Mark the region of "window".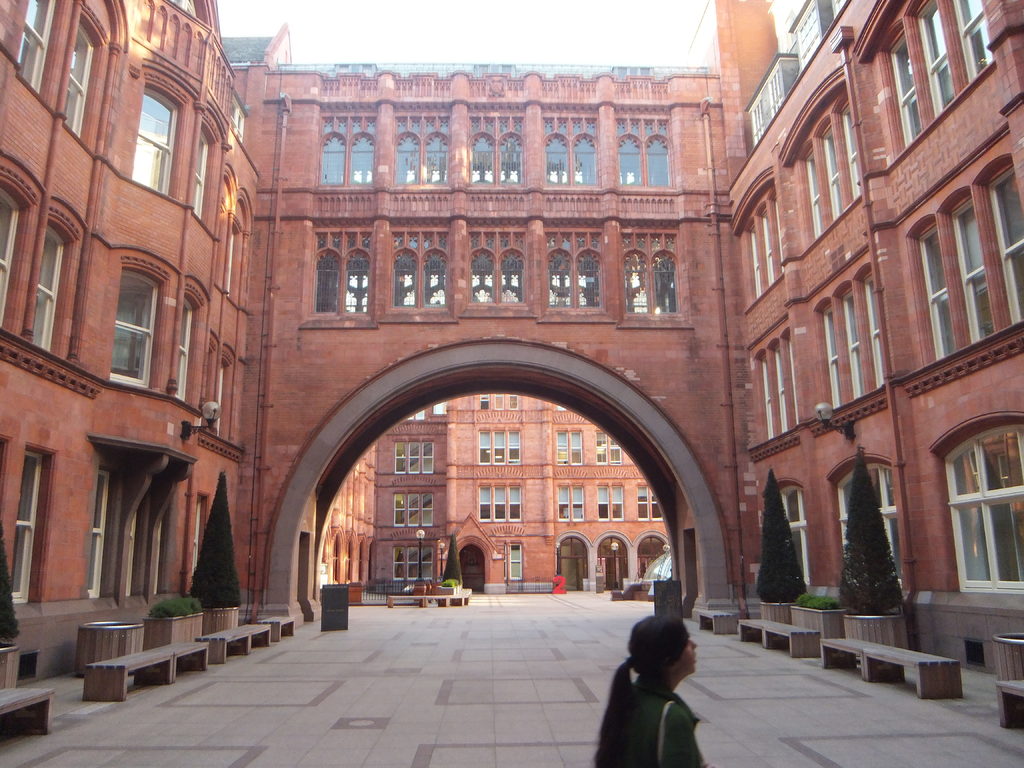
Region: rect(81, 470, 109, 600).
